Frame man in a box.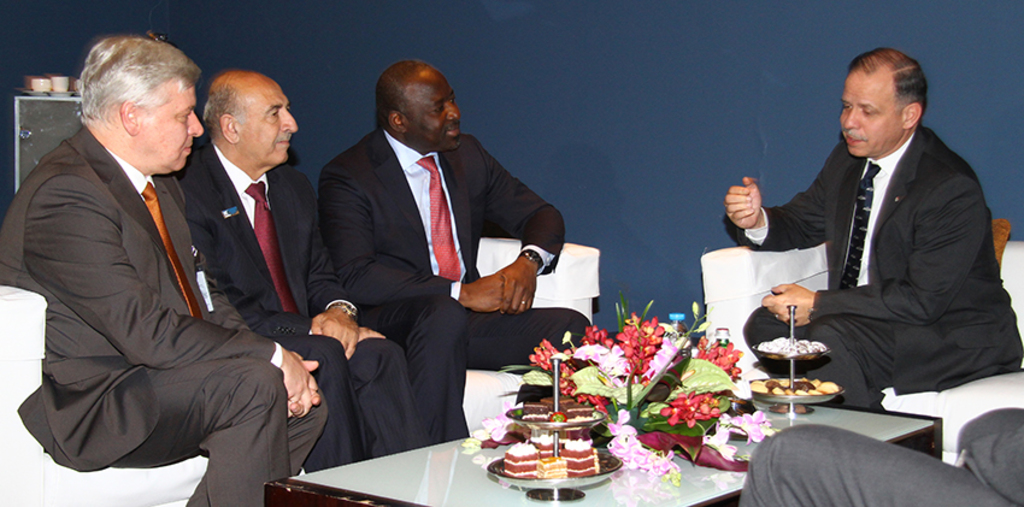
167 73 435 476.
